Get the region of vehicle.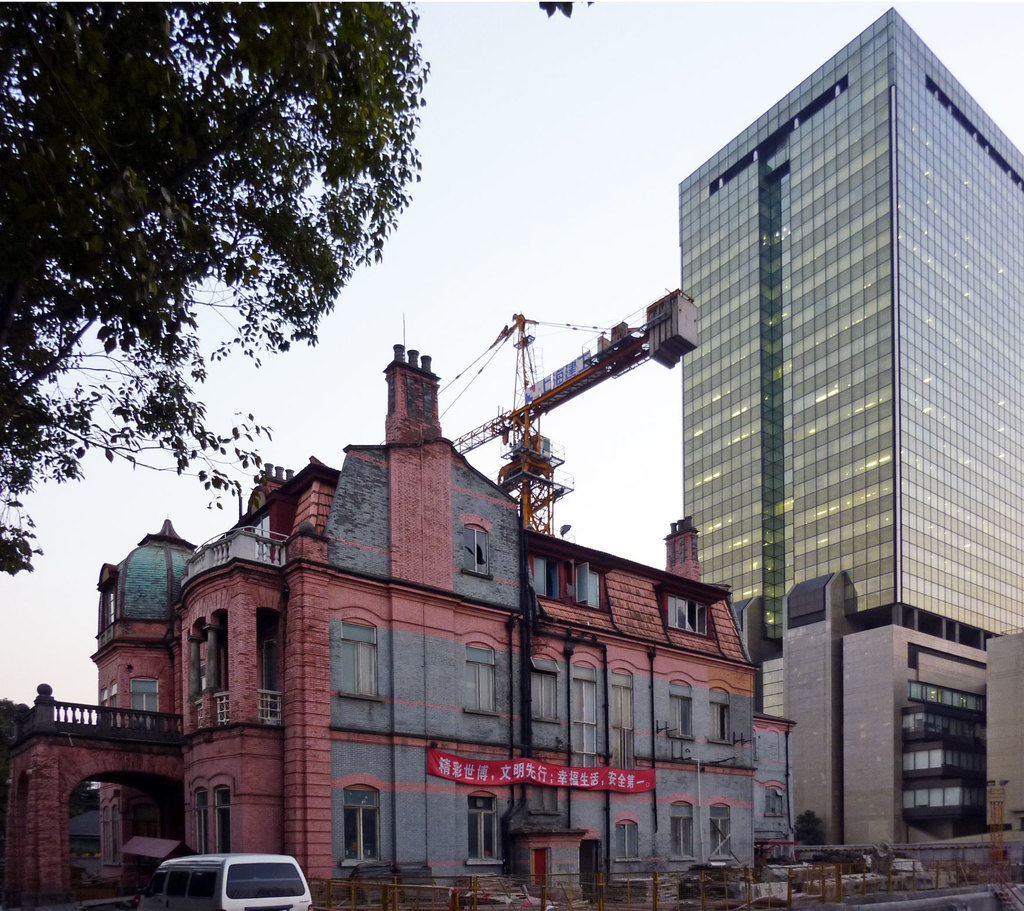
box=[675, 860, 779, 910].
